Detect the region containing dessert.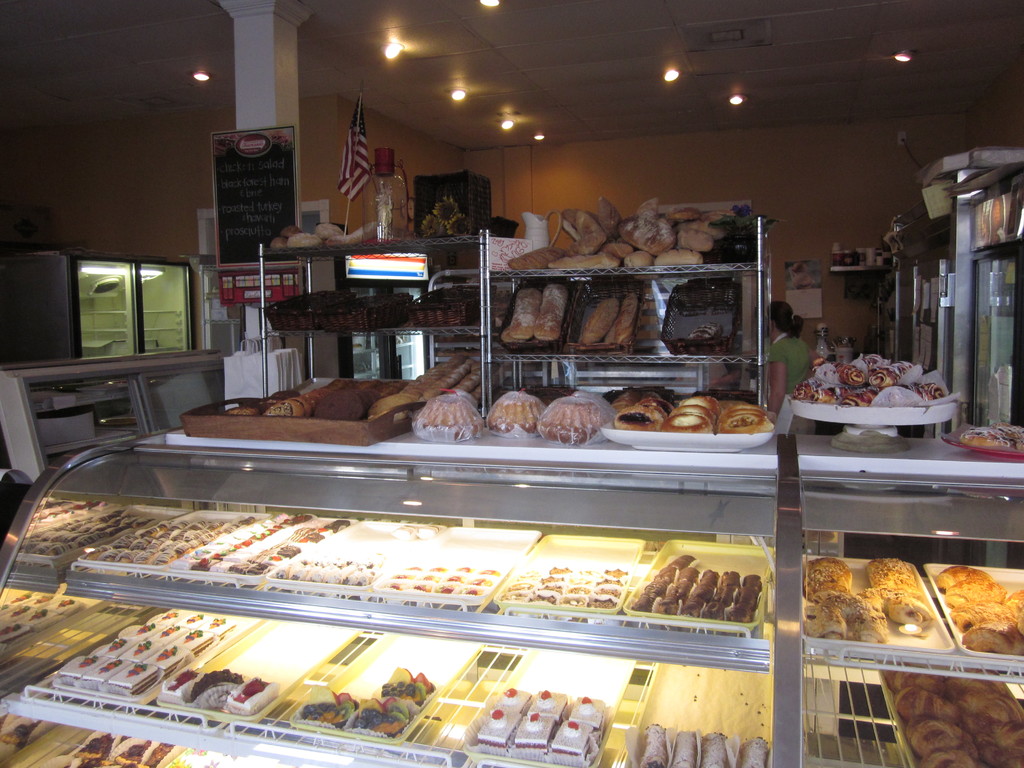
(92, 516, 238, 562).
